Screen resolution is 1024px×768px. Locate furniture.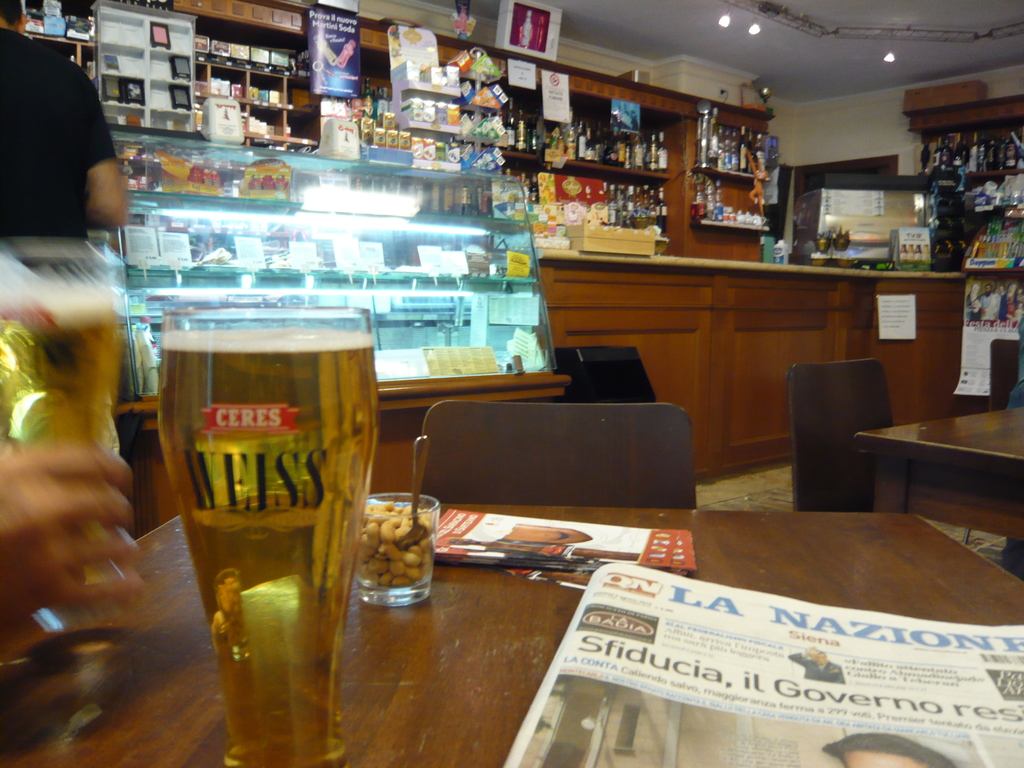
bbox=(422, 399, 700, 511).
